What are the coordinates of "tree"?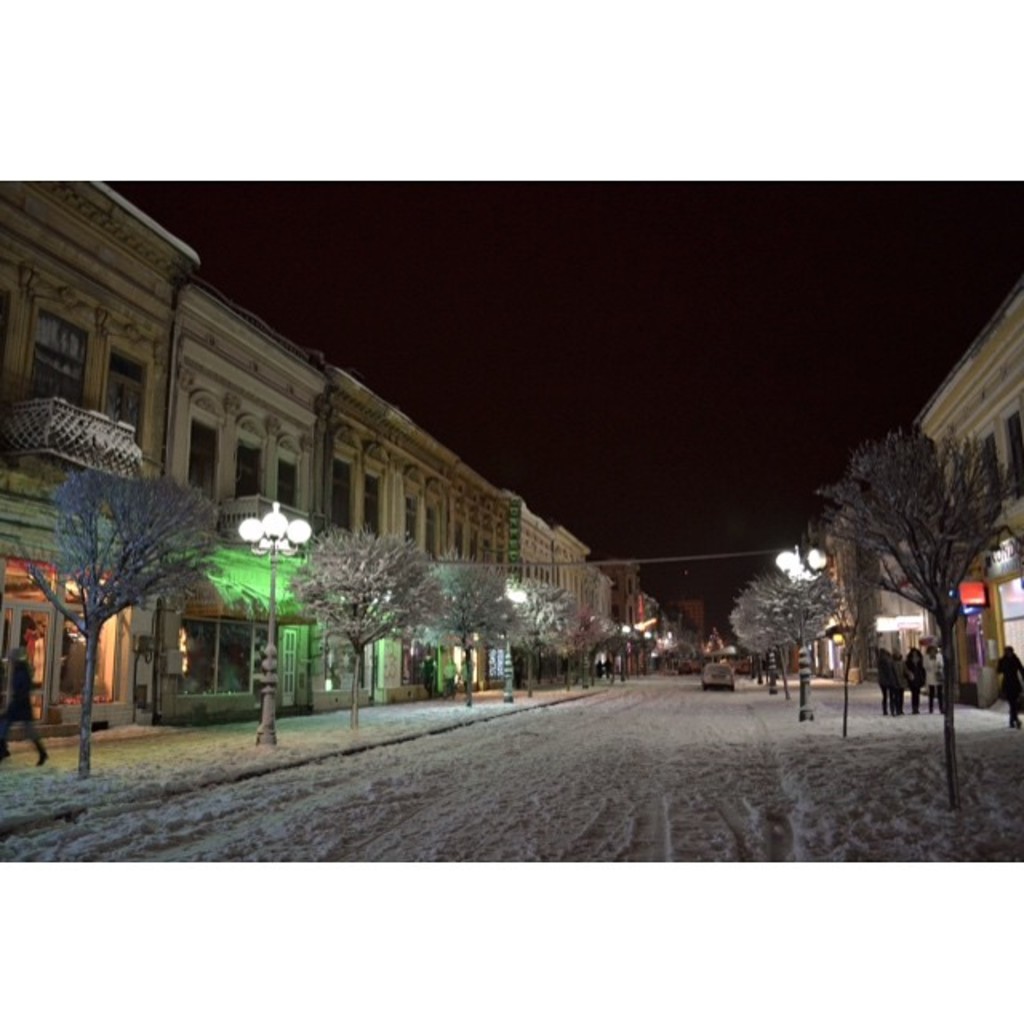
rect(666, 635, 701, 682).
